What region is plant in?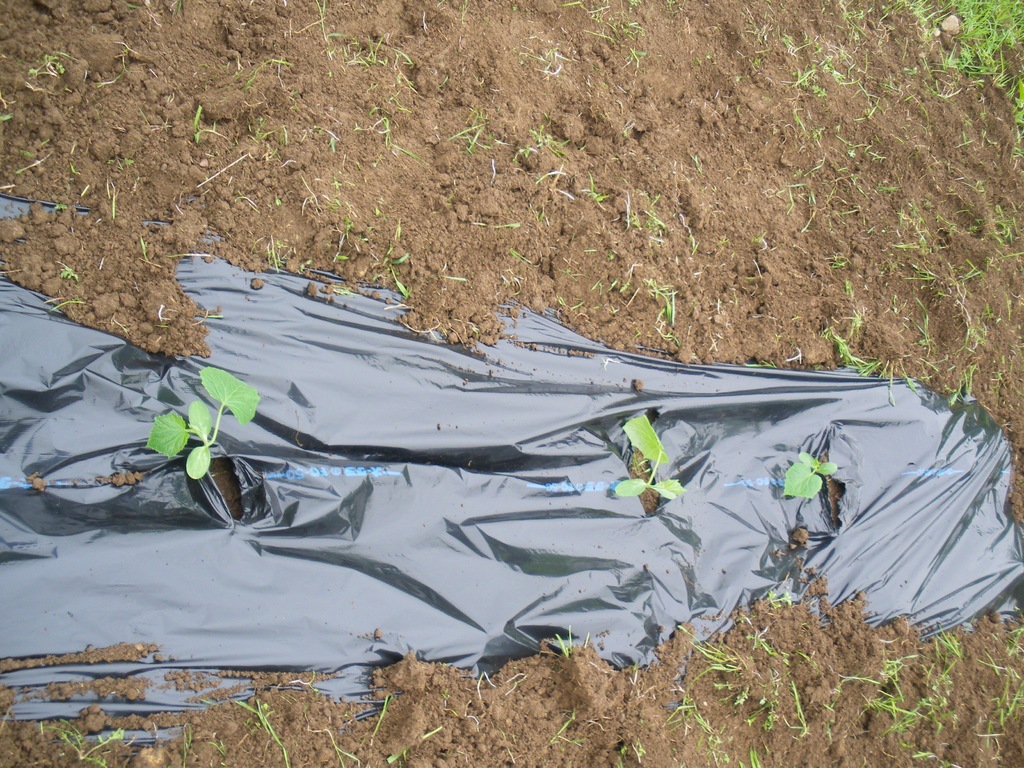
l=186, t=103, r=242, b=150.
